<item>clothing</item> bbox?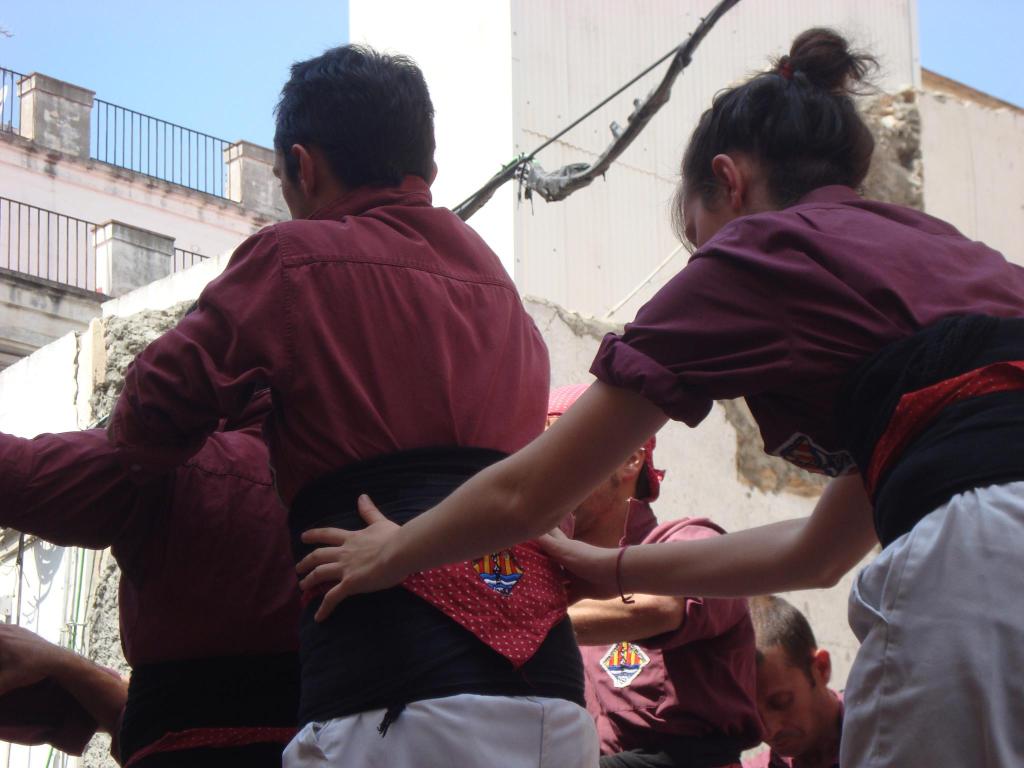
locate(88, 198, 564, 767)
